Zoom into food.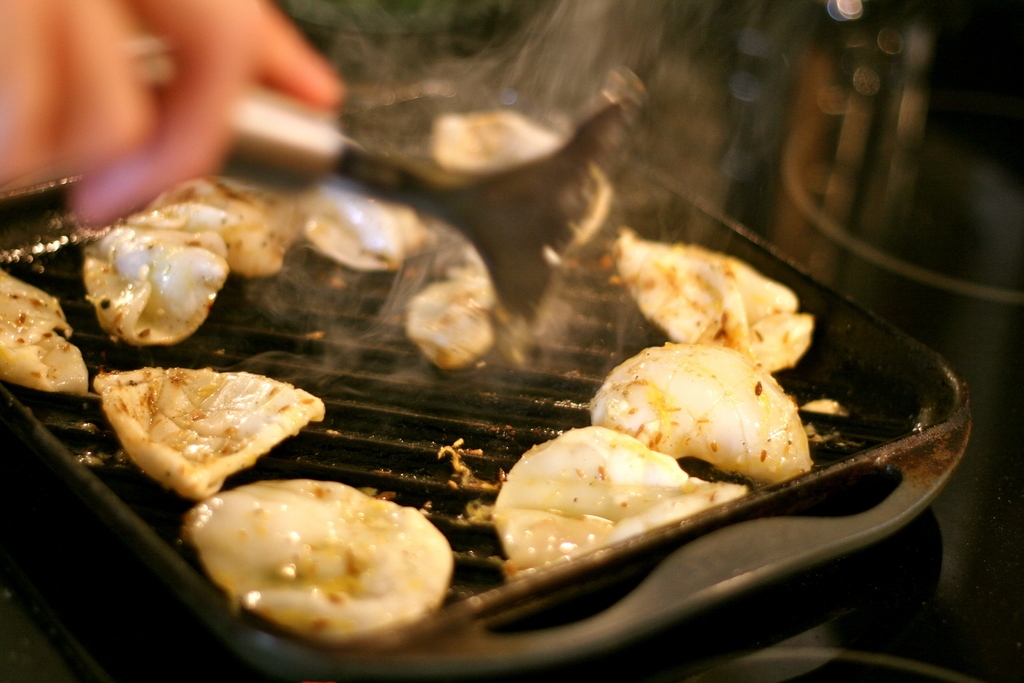
Zoom target: box=[179, 477, 450, 636].
